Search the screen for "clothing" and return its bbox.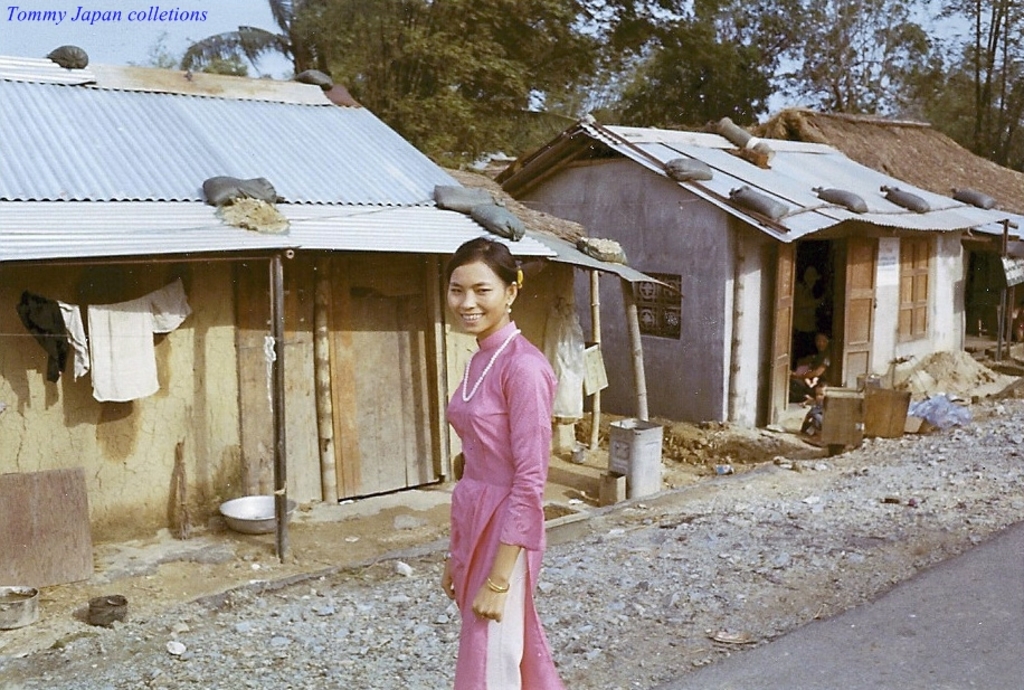
Found: rect(791, 283, 822, 357).
